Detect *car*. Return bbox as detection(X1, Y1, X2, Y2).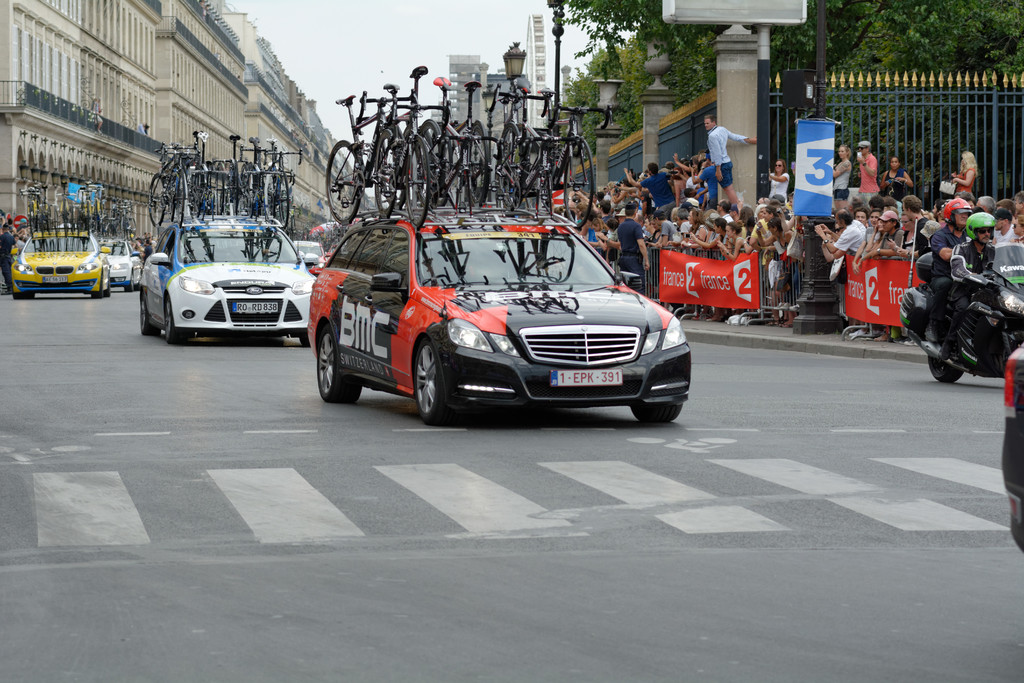
detection(301, 199, 698, 428).
